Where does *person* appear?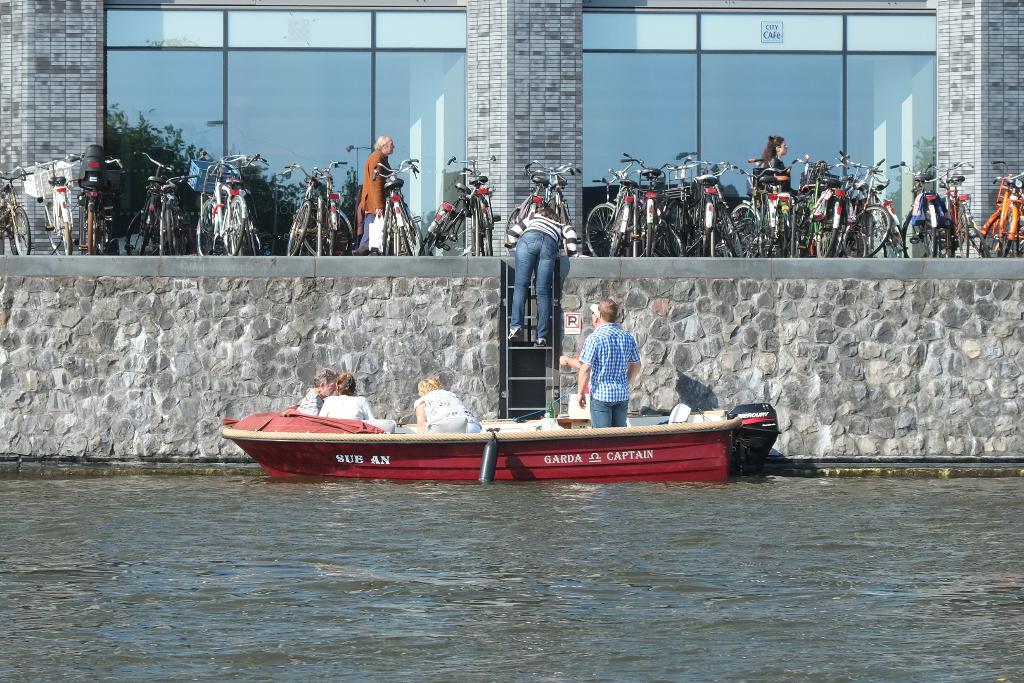
Appears at bbox=[559, 299, 604, 374].
